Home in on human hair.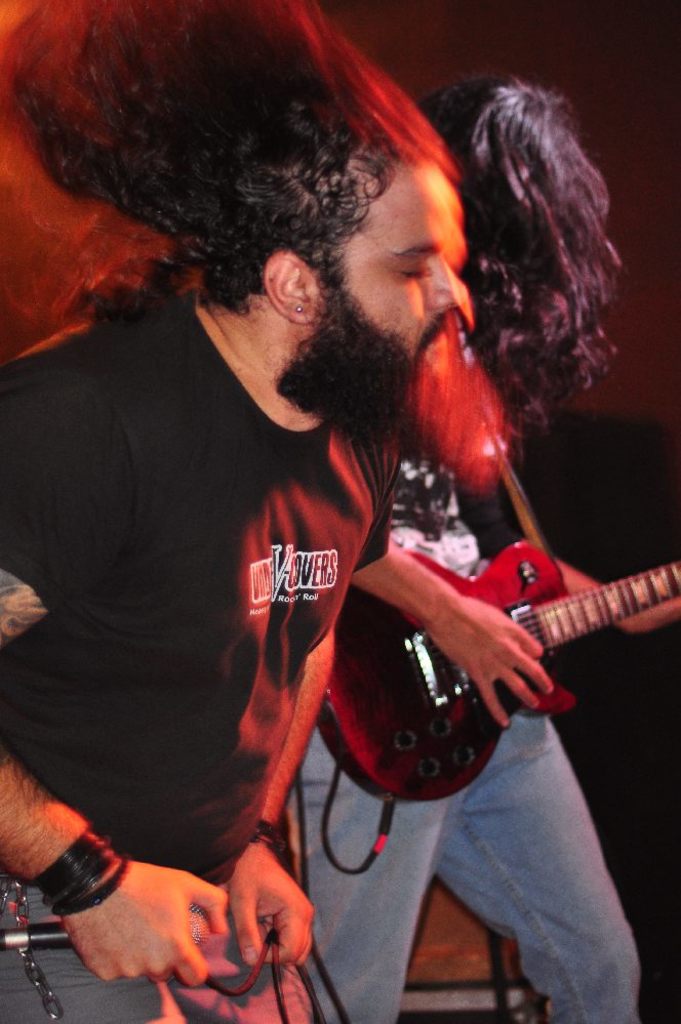
Homed in at x1=417, y1=72, x2=635, y2=448.
